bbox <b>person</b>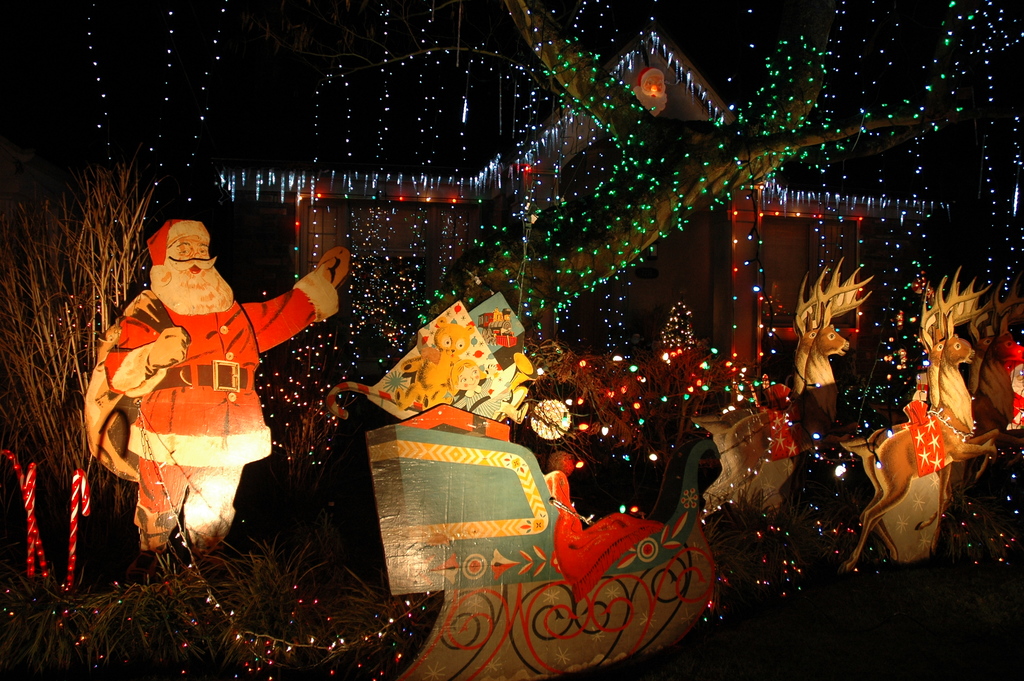
left=110, top=214, right=351, bottom=543
